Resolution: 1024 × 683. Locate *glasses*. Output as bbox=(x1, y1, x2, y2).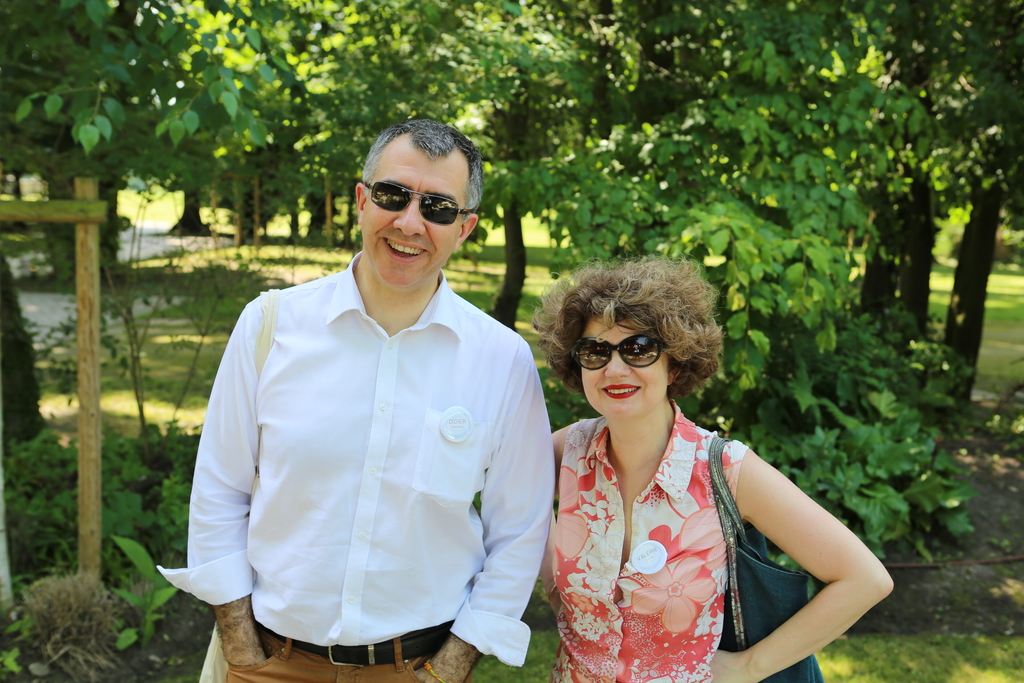
bbox=(357, 177, 480, 226).
